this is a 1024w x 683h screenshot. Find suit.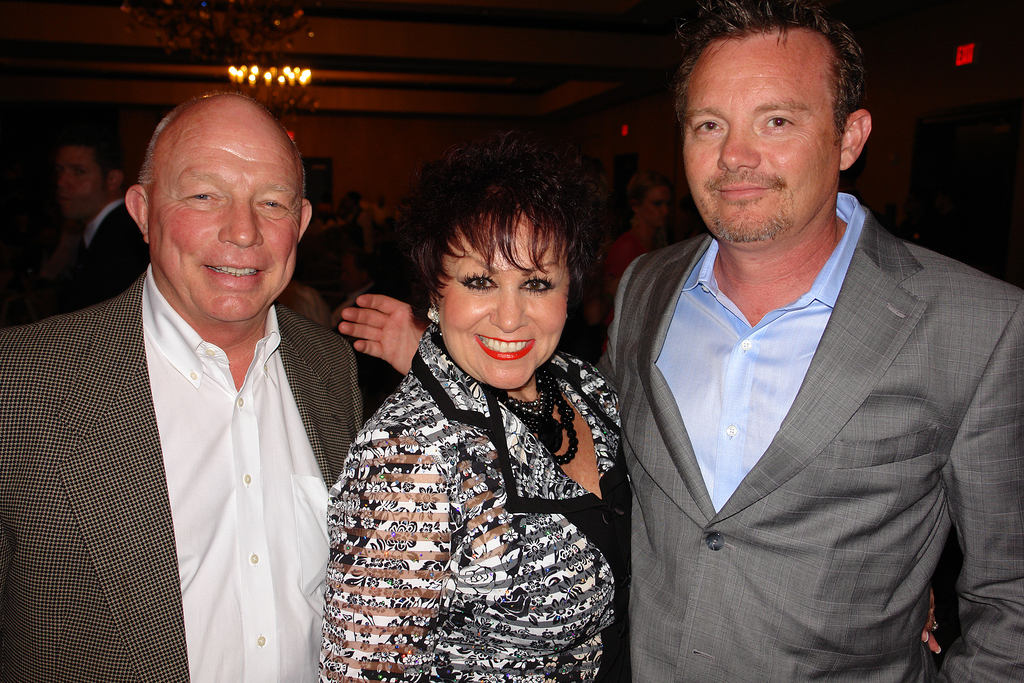
Bounding box: Rect(0, 264, 365, 682).
